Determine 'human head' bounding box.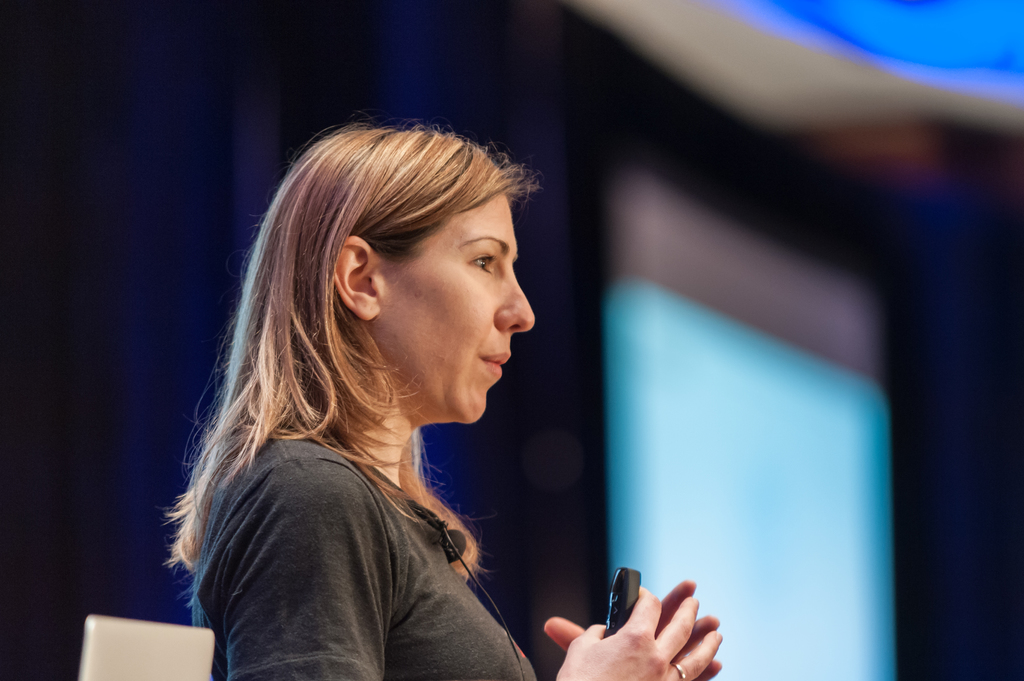
Determined: 264,125,540,422.
